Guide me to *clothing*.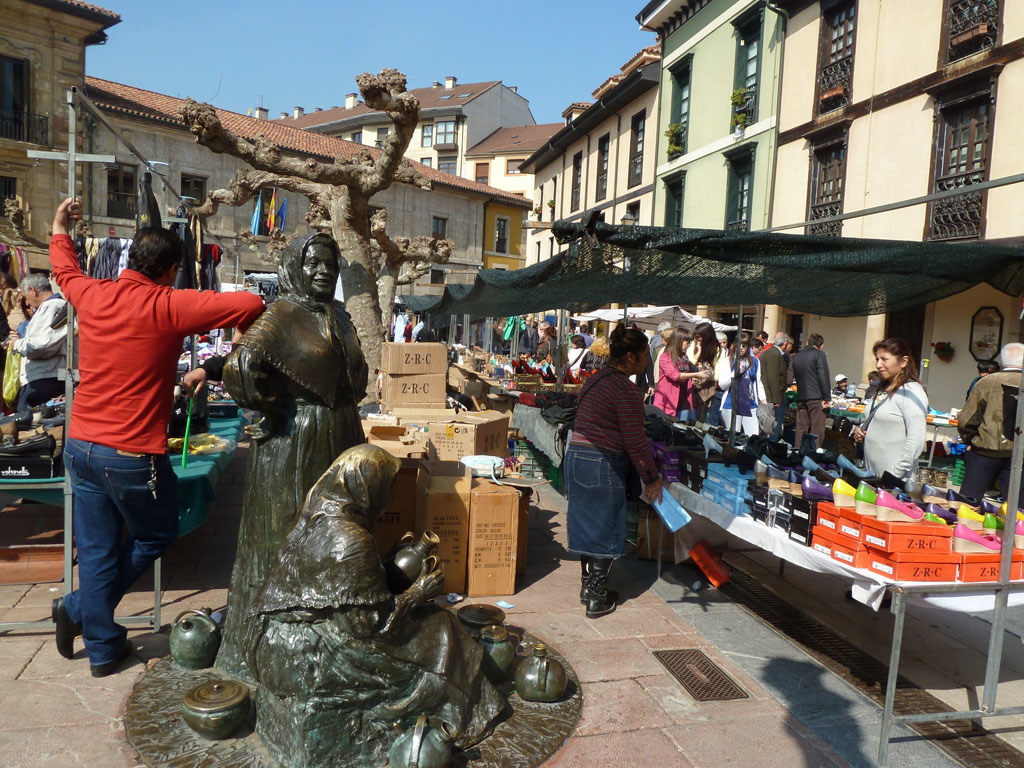
Guidance: [x1=649, y1=344, x2=692, y2=415].
